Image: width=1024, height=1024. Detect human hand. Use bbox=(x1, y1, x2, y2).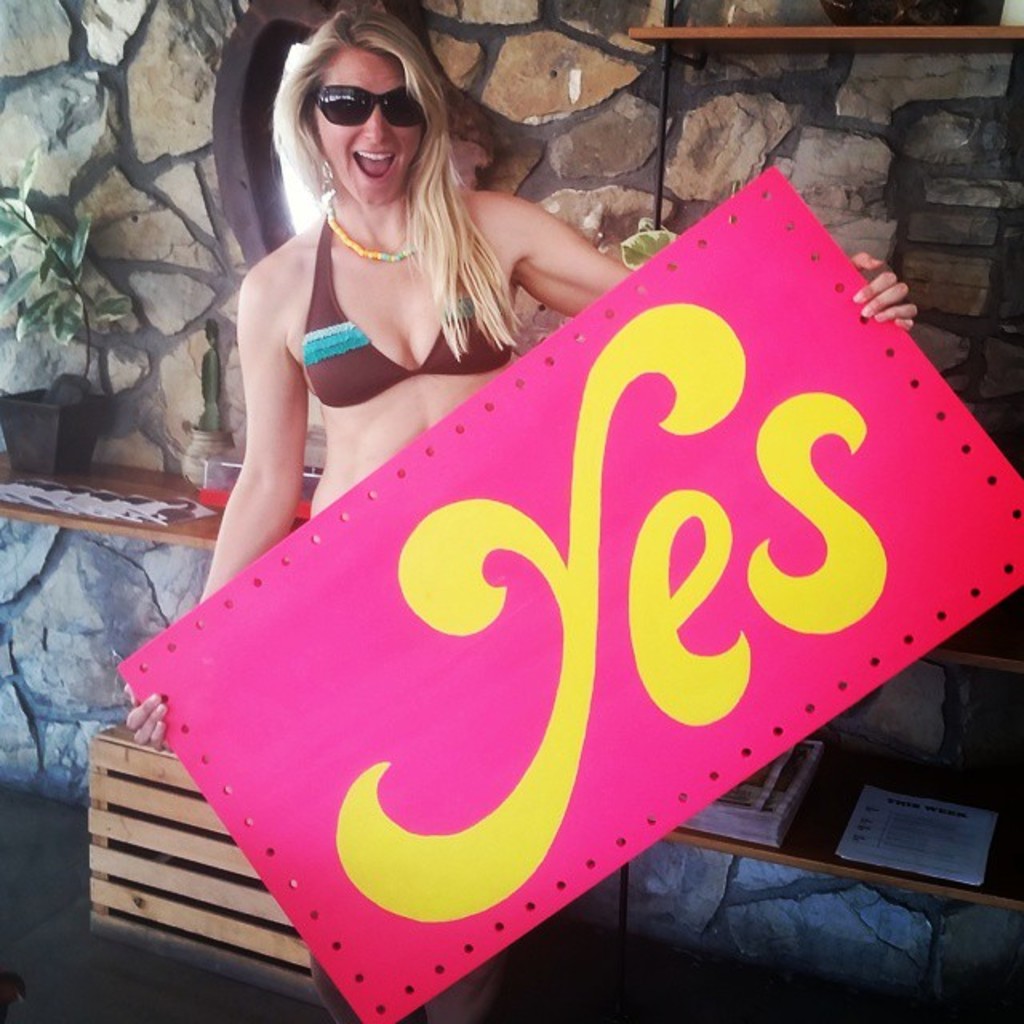
bbox=(122, 682, 176, 755).
